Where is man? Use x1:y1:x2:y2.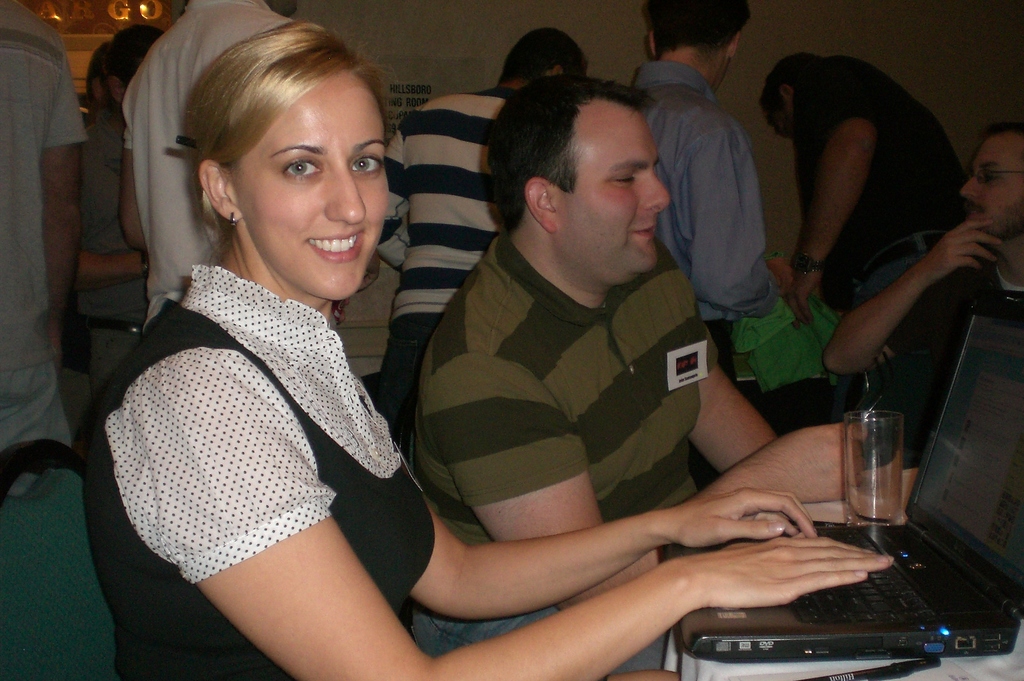
0:1:89:494.
